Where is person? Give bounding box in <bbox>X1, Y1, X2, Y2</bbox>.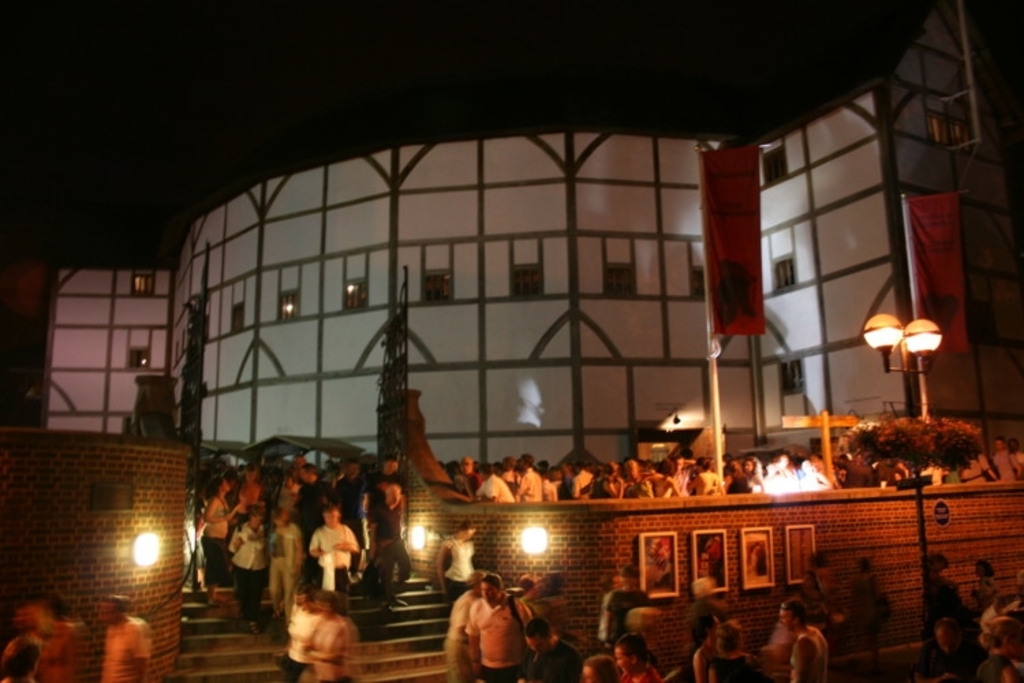
<bbox>707, 624, 773, 682</bbox>.
